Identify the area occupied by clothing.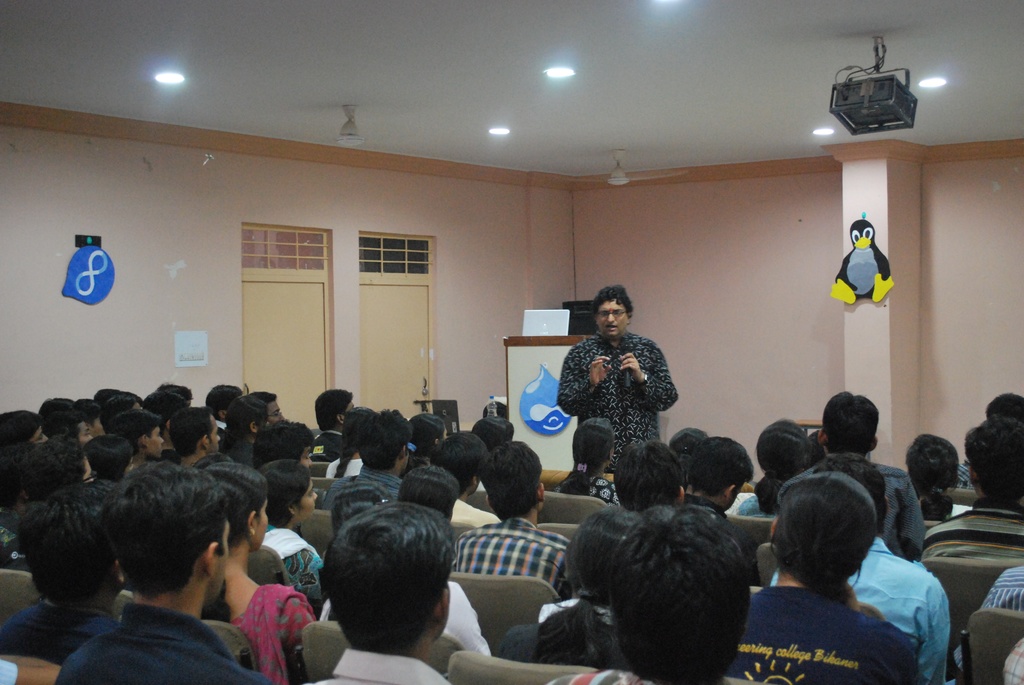
Area: [x1=868, y1=462, x2=923, y2=559].
